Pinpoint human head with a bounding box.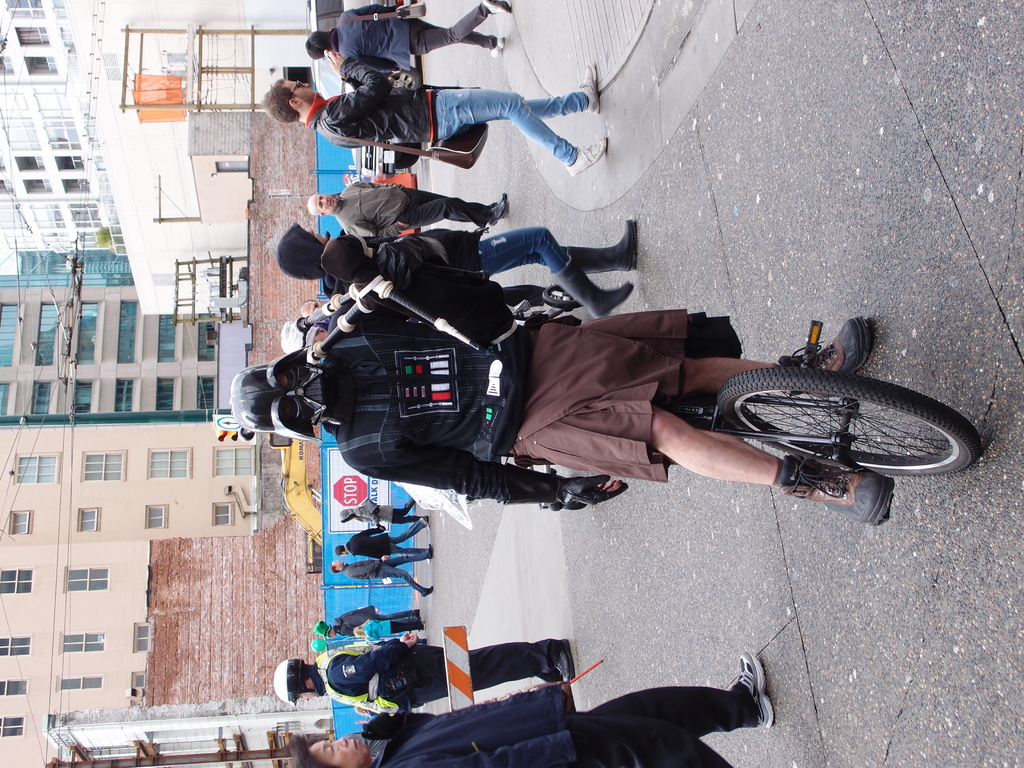
pyautogui.locateOnScreen(276, 225, 330, 286).
